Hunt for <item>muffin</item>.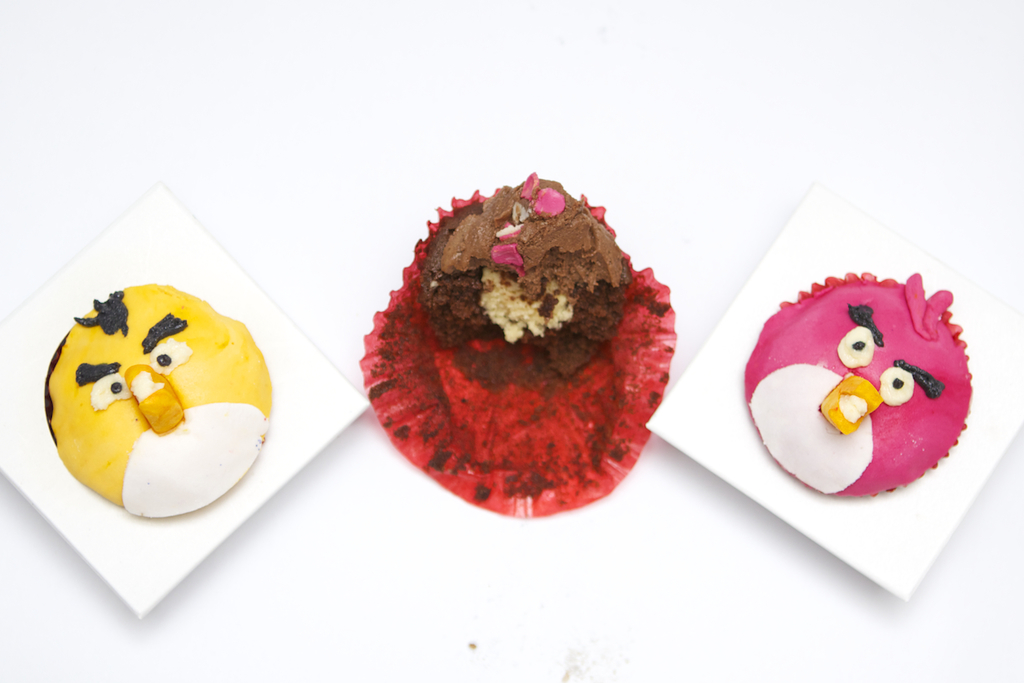
Hunted down at {"x1": 357, "y1": 168, "x2": 685, "y2": 547}.
